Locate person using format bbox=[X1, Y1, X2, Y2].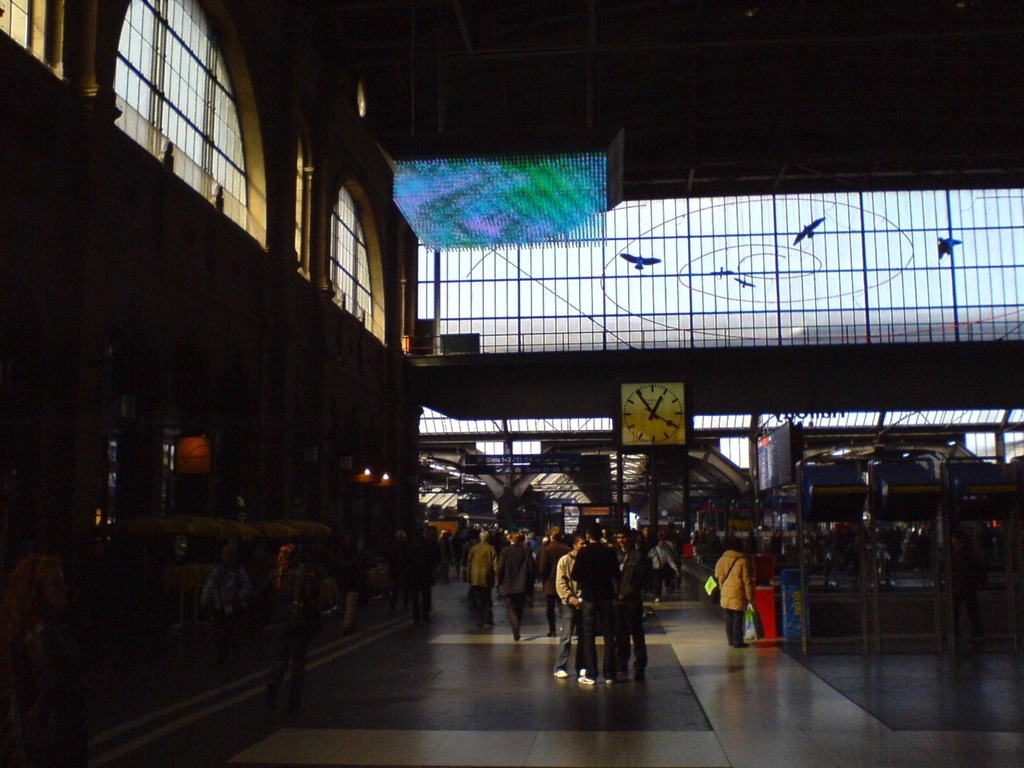
bbox=[942, 528, 982, 646].
